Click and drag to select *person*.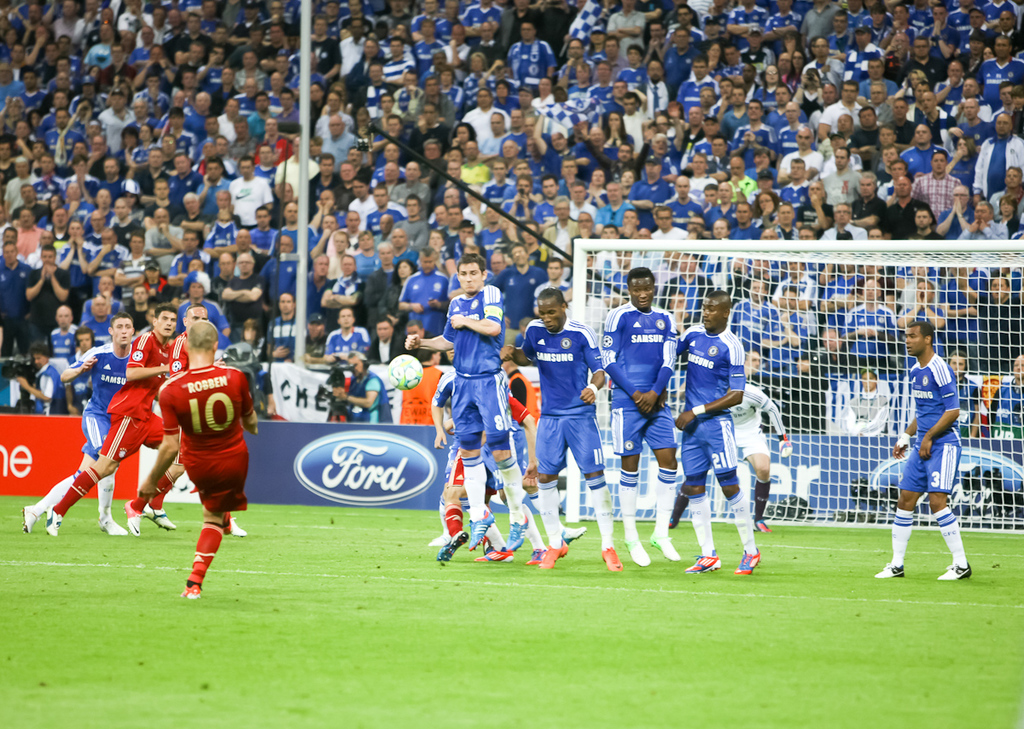
Selection: bbox=(438, 365, 545, 560).
